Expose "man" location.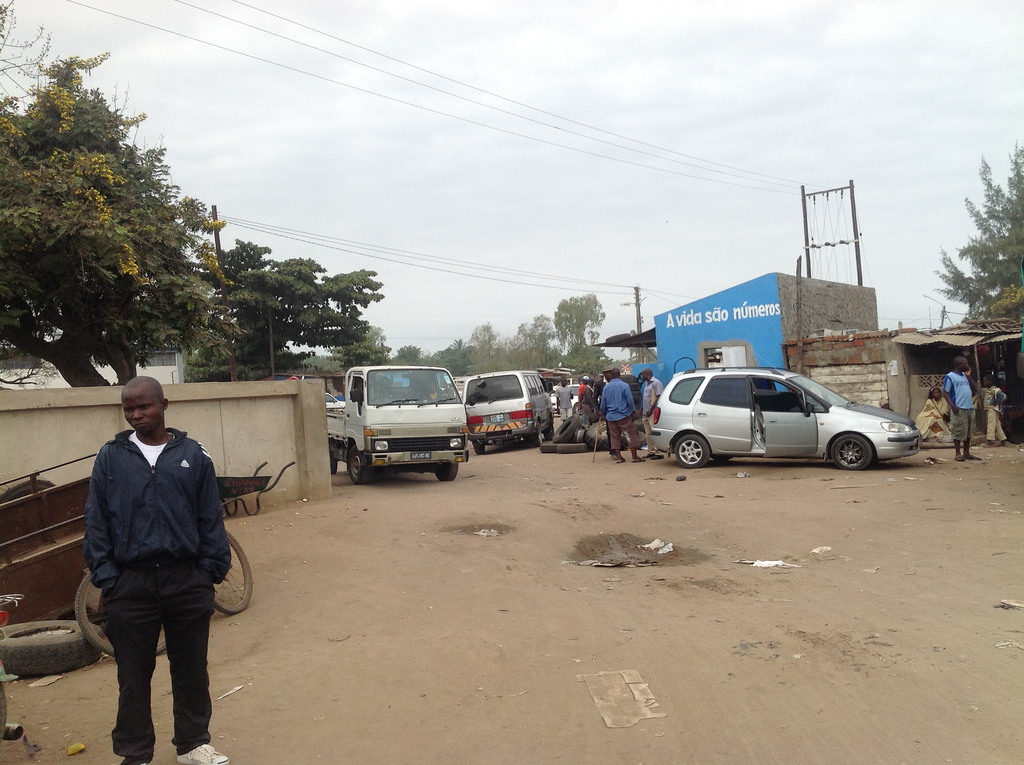
Exposed at x1=936, y1=348, x2=987, y2=467.
